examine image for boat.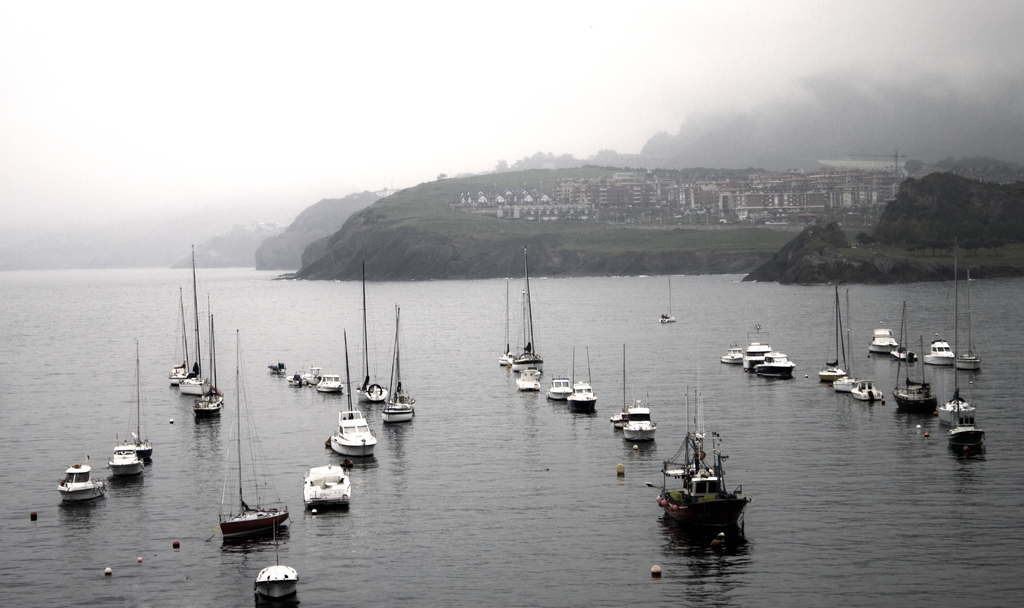
Examination result: Rect(301, 468, 351, 511).
